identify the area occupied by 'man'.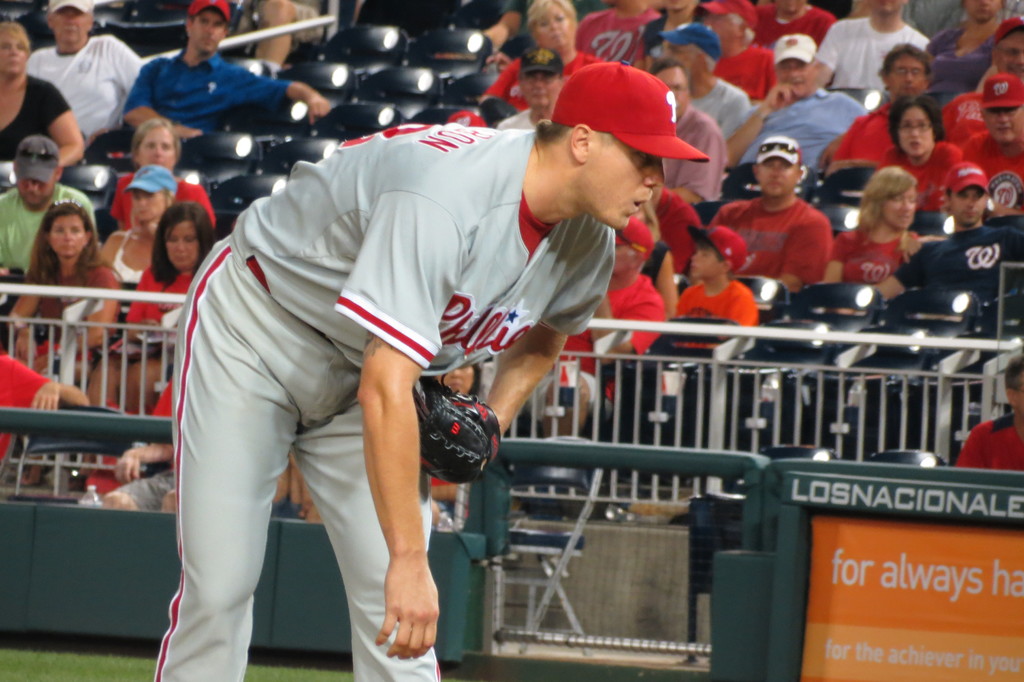
Area: [x1=661, y1=61, x2=729, y2=204].
